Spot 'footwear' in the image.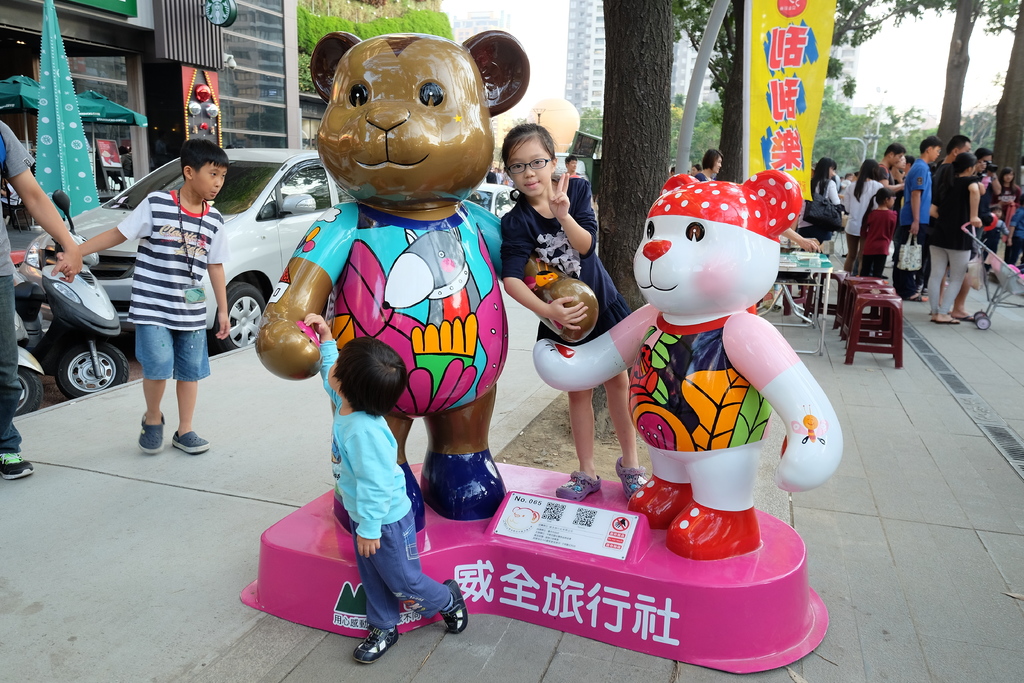
'footwear' found at rect(554, 467, 602, 504).
